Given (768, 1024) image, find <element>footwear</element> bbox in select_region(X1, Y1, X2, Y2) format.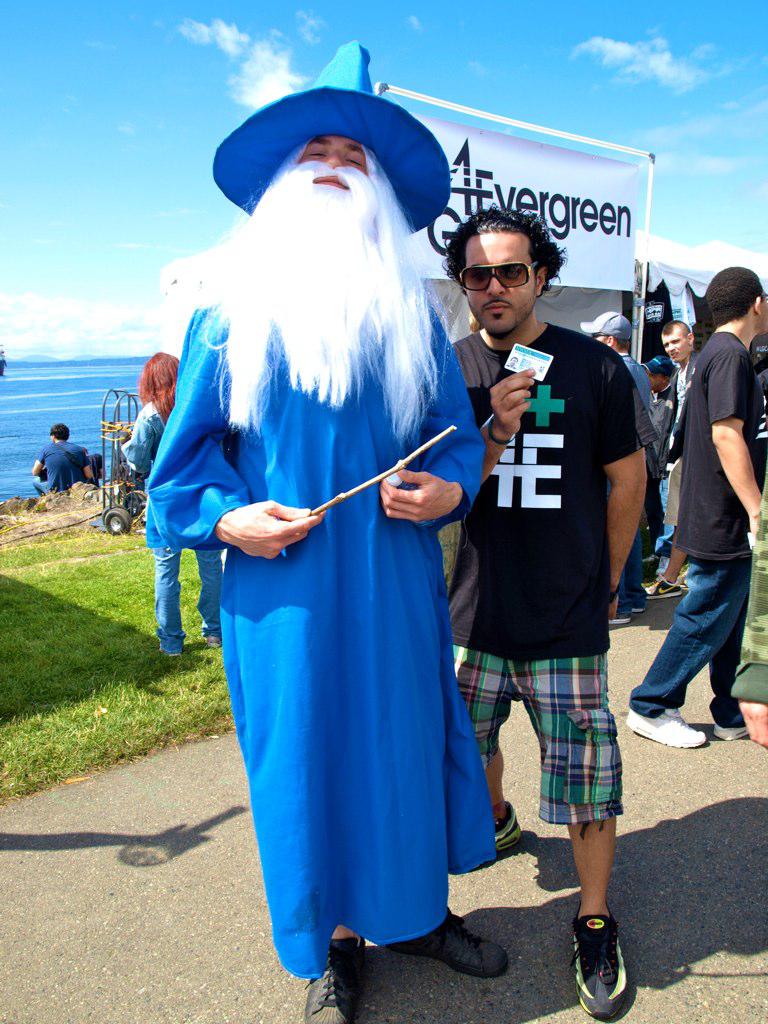
select_region(641, 549, 657, 567).
